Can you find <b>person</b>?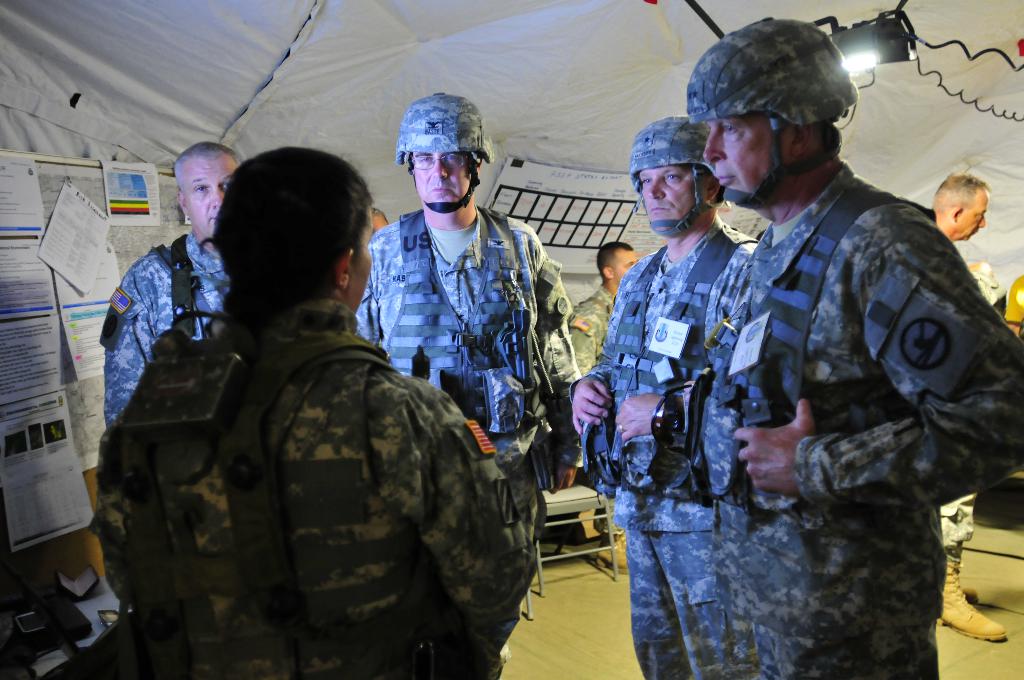
Yes, bounding box: rect(683, 16, 1023, 679).
